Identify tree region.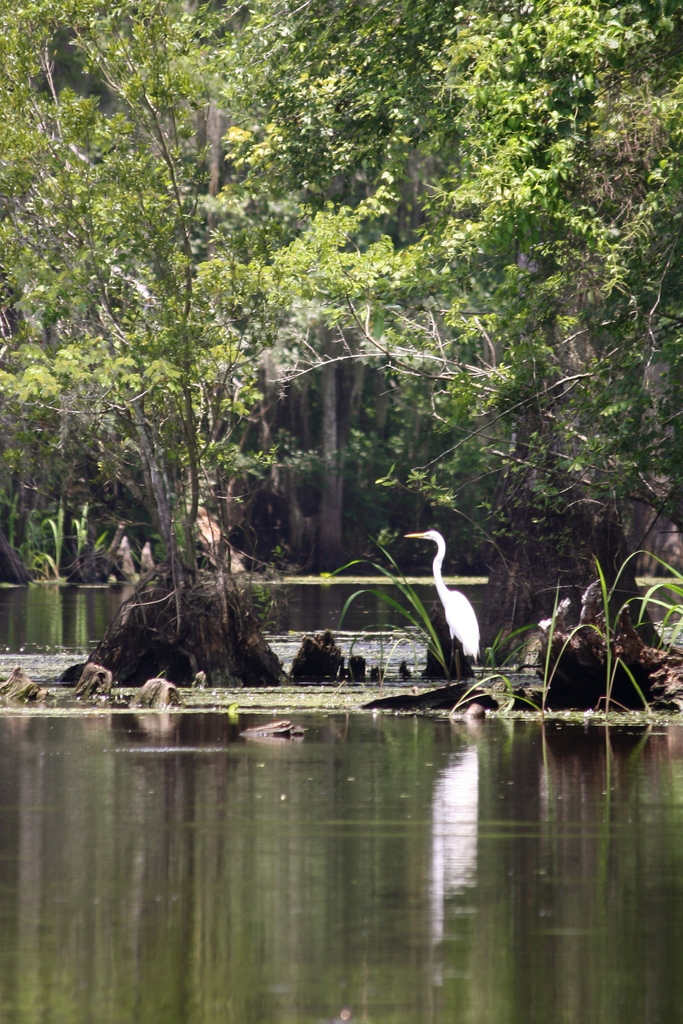
Region: rect(508, 52, 682, 556).
